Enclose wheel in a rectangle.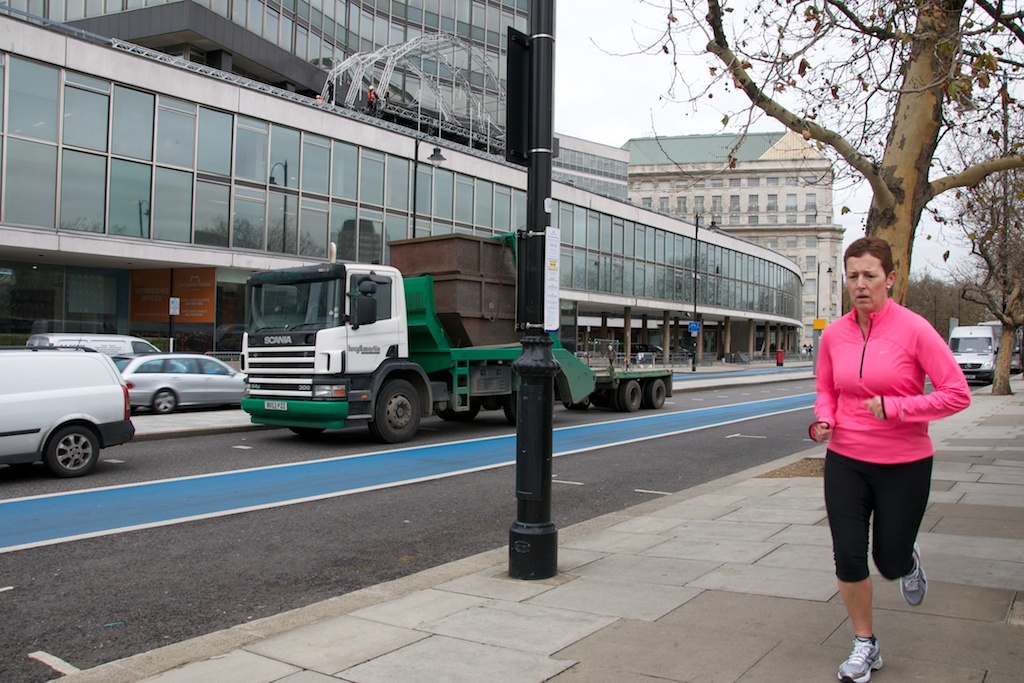
[x1=147, y1=389, x2=180, y2=410].
